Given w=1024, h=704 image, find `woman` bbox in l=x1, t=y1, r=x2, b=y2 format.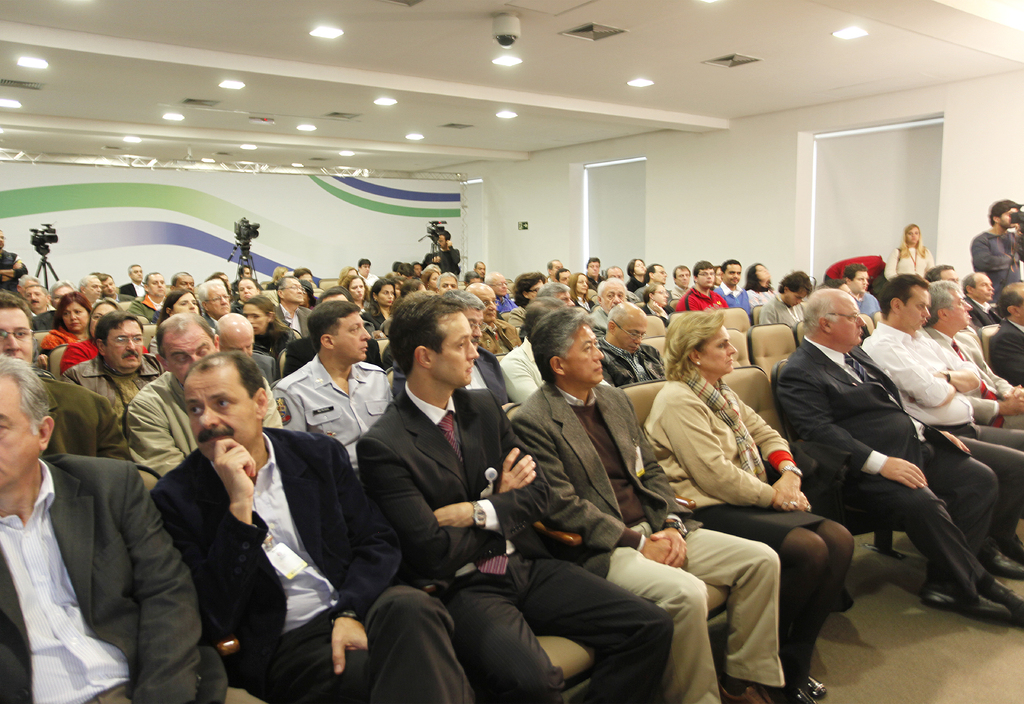
l=650, t=307, r=826, b=699.
